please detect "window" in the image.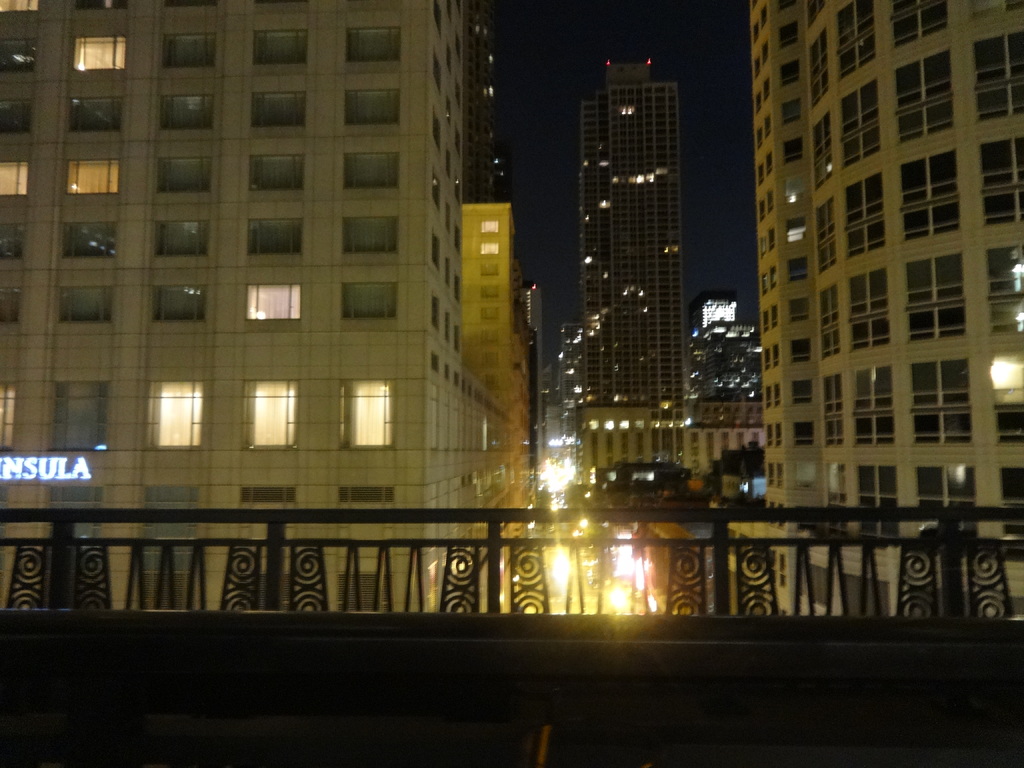
l=342, t=498, r=390, b=570.
